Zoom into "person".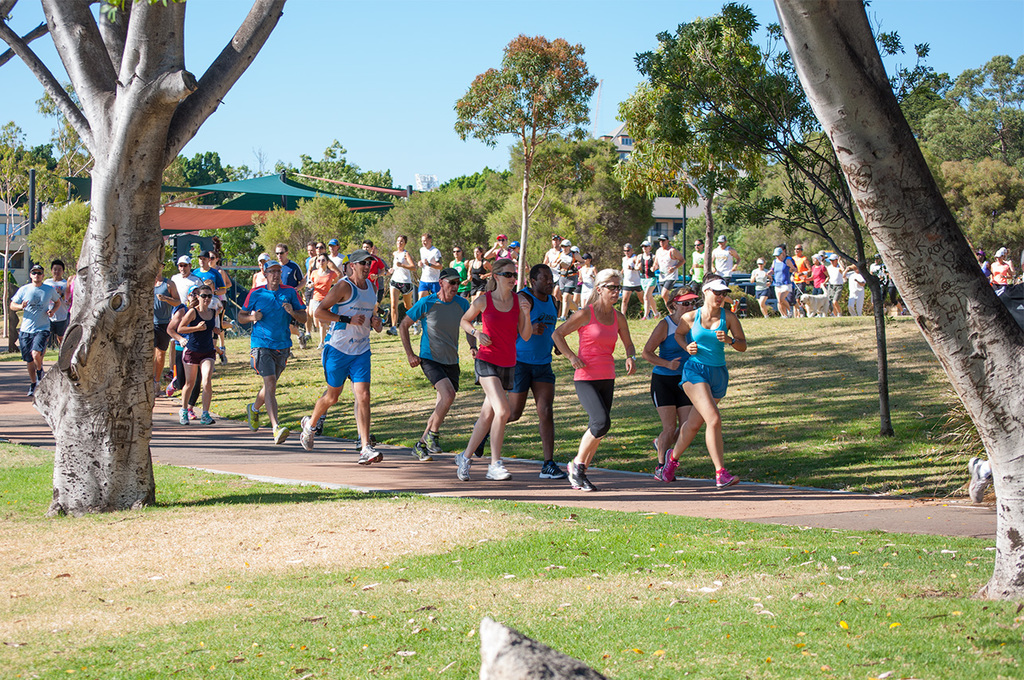
Zoom target: bbox=[663, 271, 745, 486].
